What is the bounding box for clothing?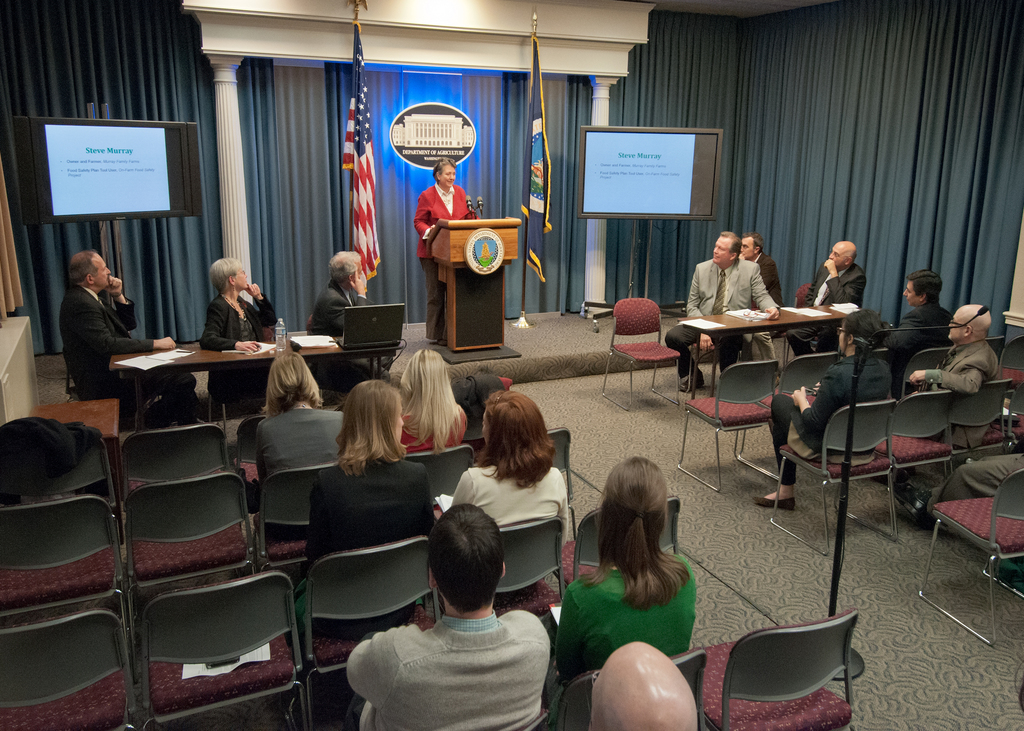
box(252, 402, 349, 532).
